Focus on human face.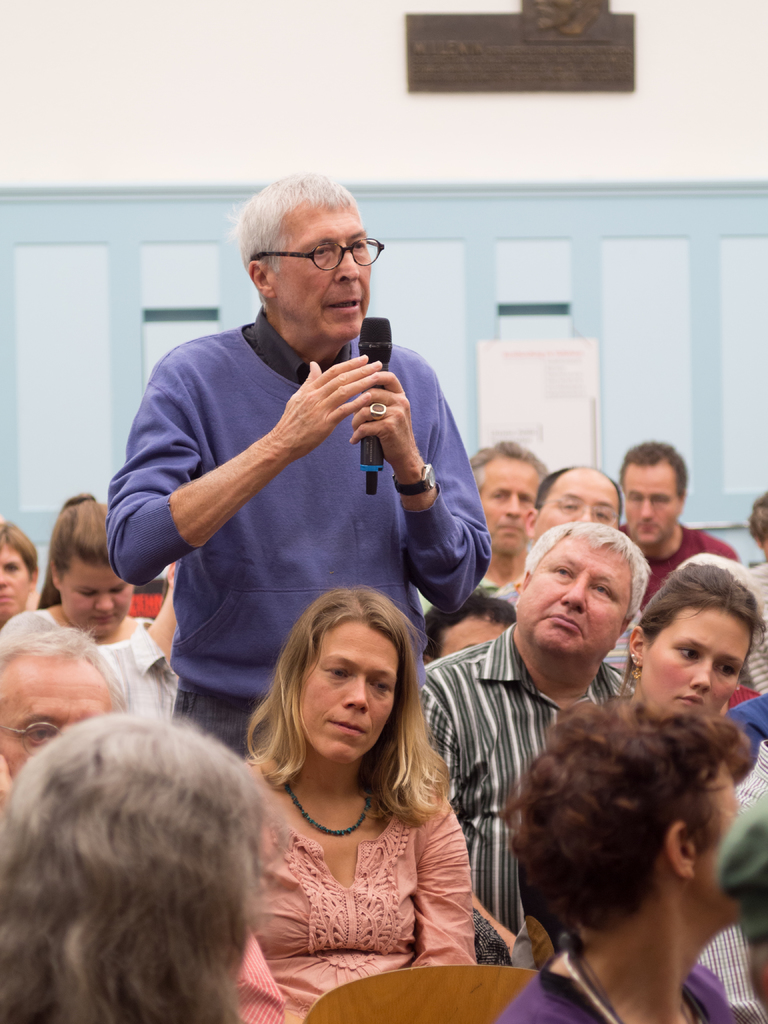
Focused at bbox=[620, 464, 681, 554].
